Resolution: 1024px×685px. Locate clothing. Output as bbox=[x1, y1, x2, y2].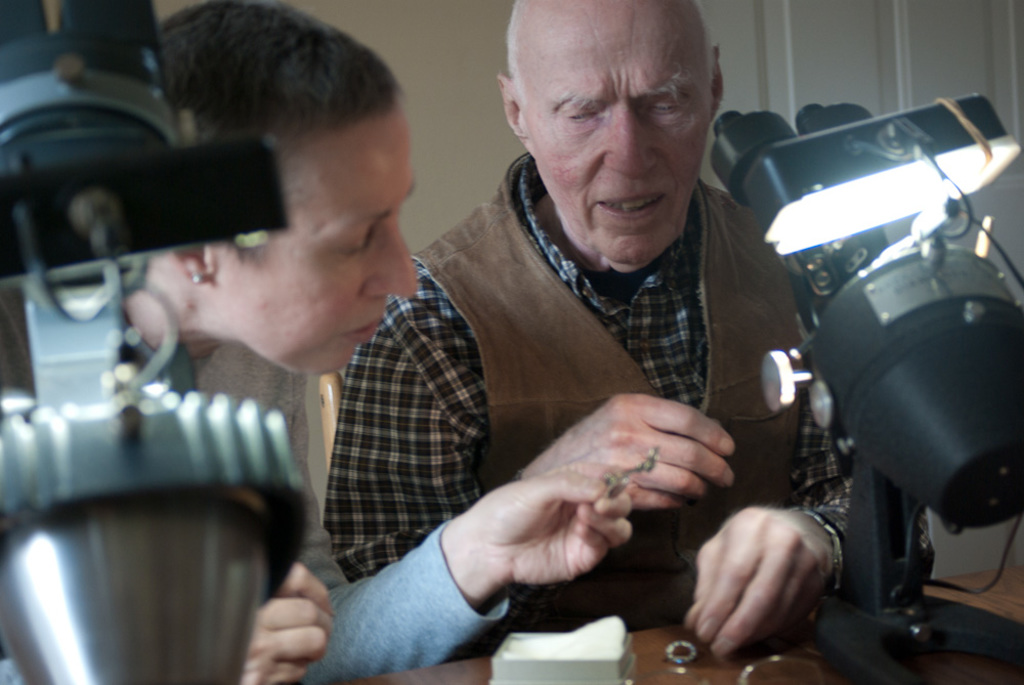
bbox=[399, 142, 844, 594].
